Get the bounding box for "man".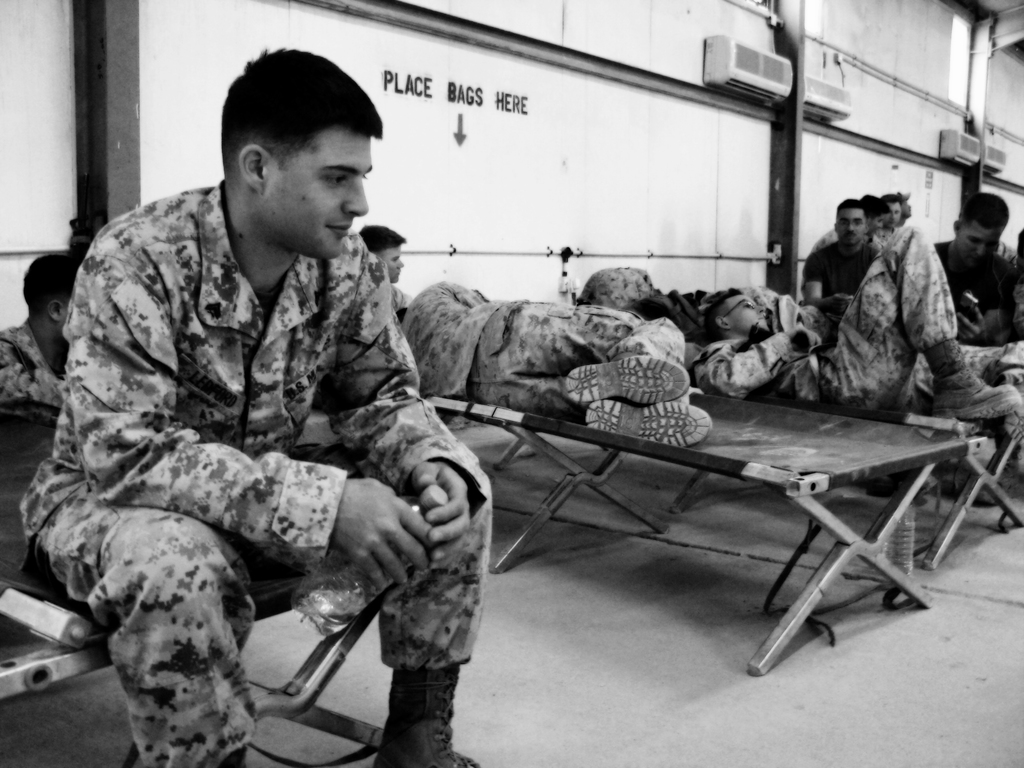
[918,196,1023,346].
